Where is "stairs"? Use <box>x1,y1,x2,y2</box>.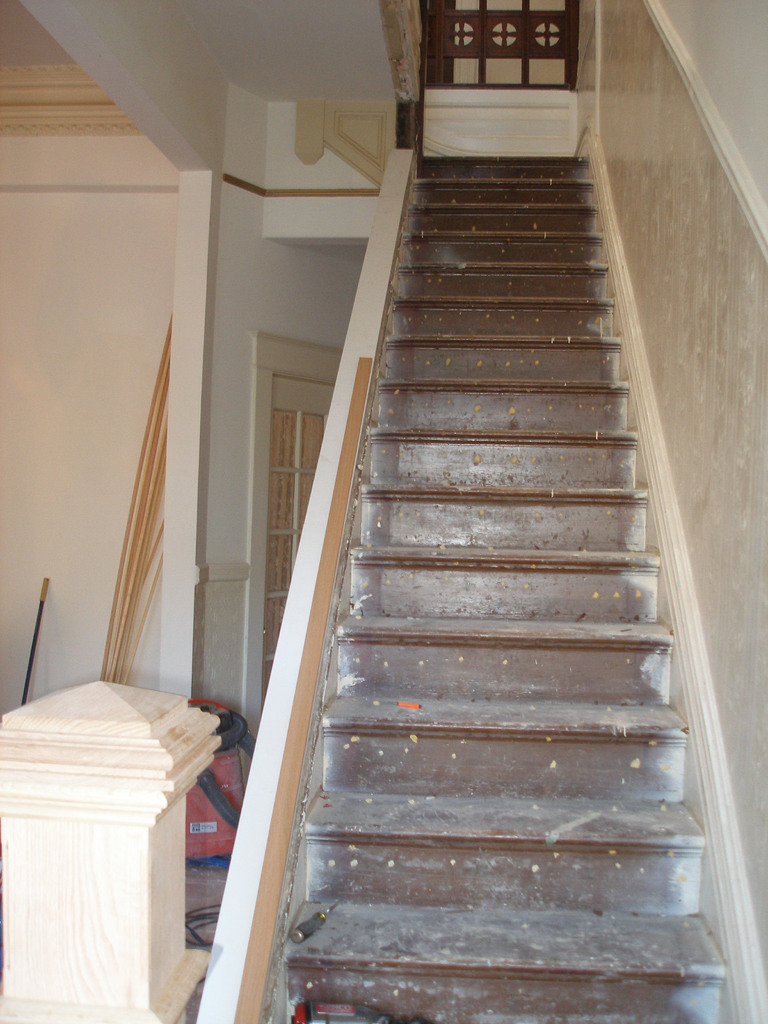
<box>269,156,729,1023</box>.
